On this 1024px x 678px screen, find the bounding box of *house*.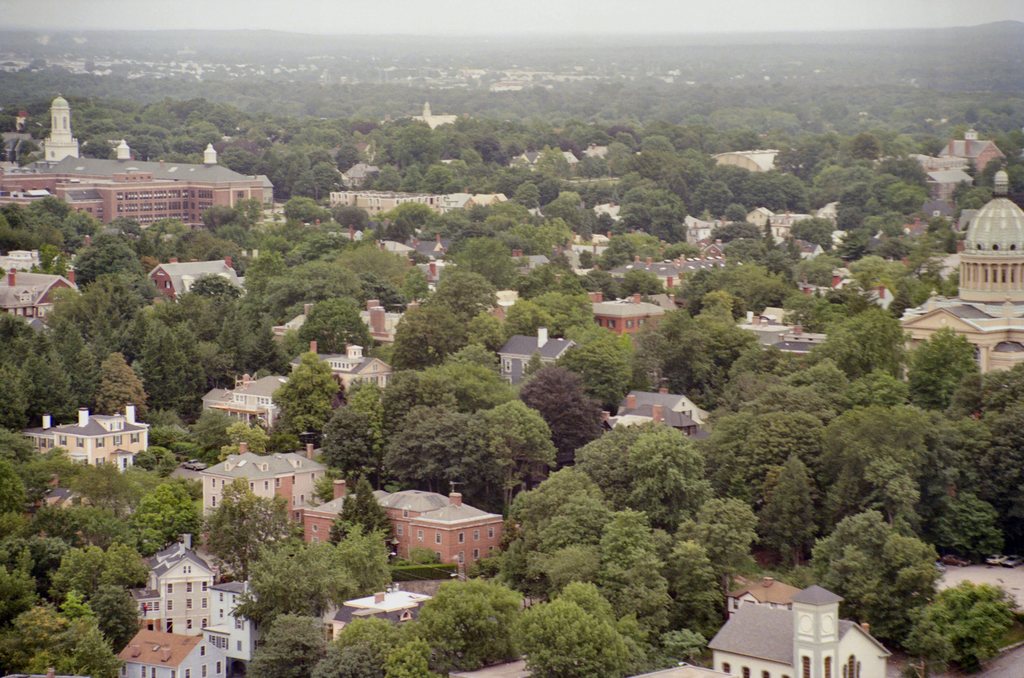
Bounding box: (748, 201, 813, 245).
